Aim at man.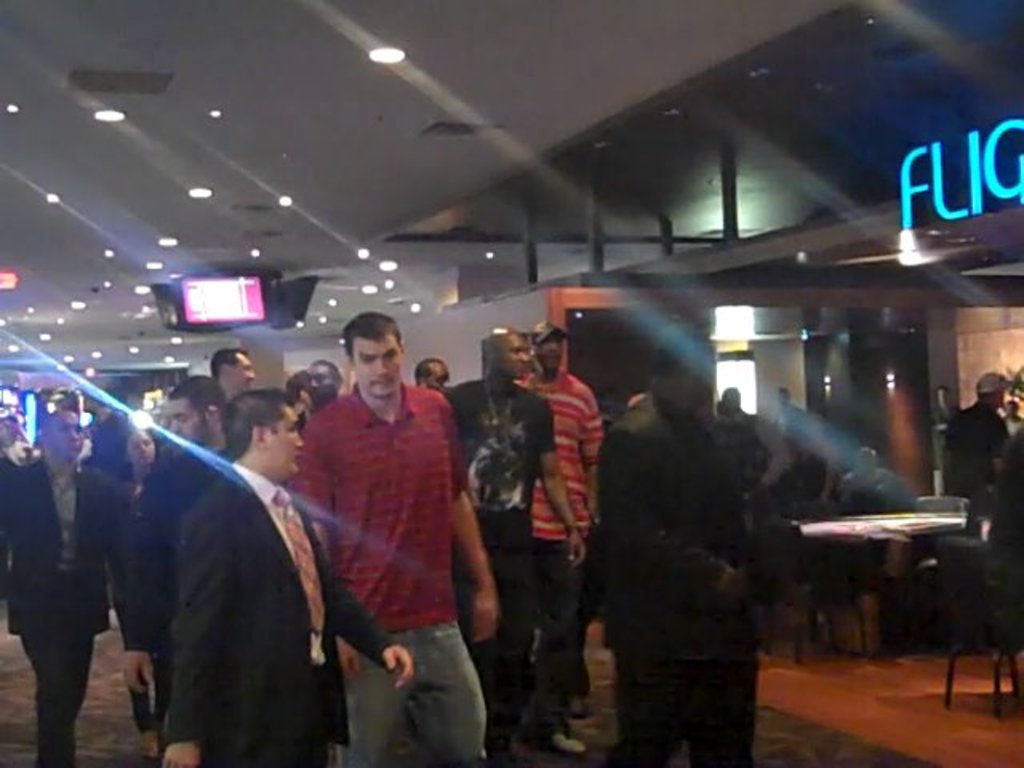
Aimed at region(304, 350, 342, 416).
